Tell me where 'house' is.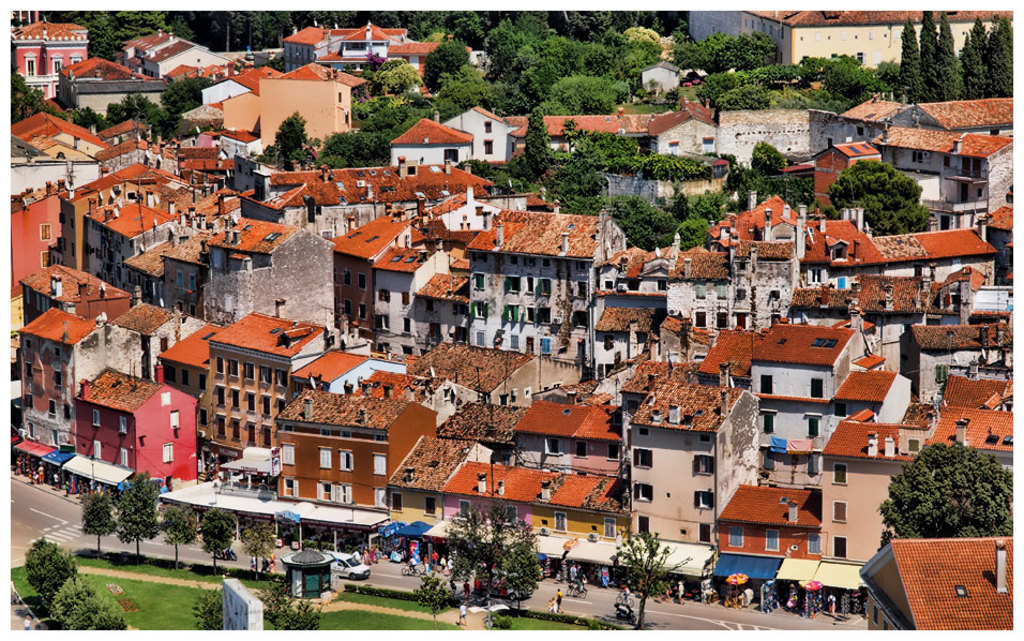
'house' is at {"x1": 332, "y1": 210, "x2": 471, "y2": 367}.
